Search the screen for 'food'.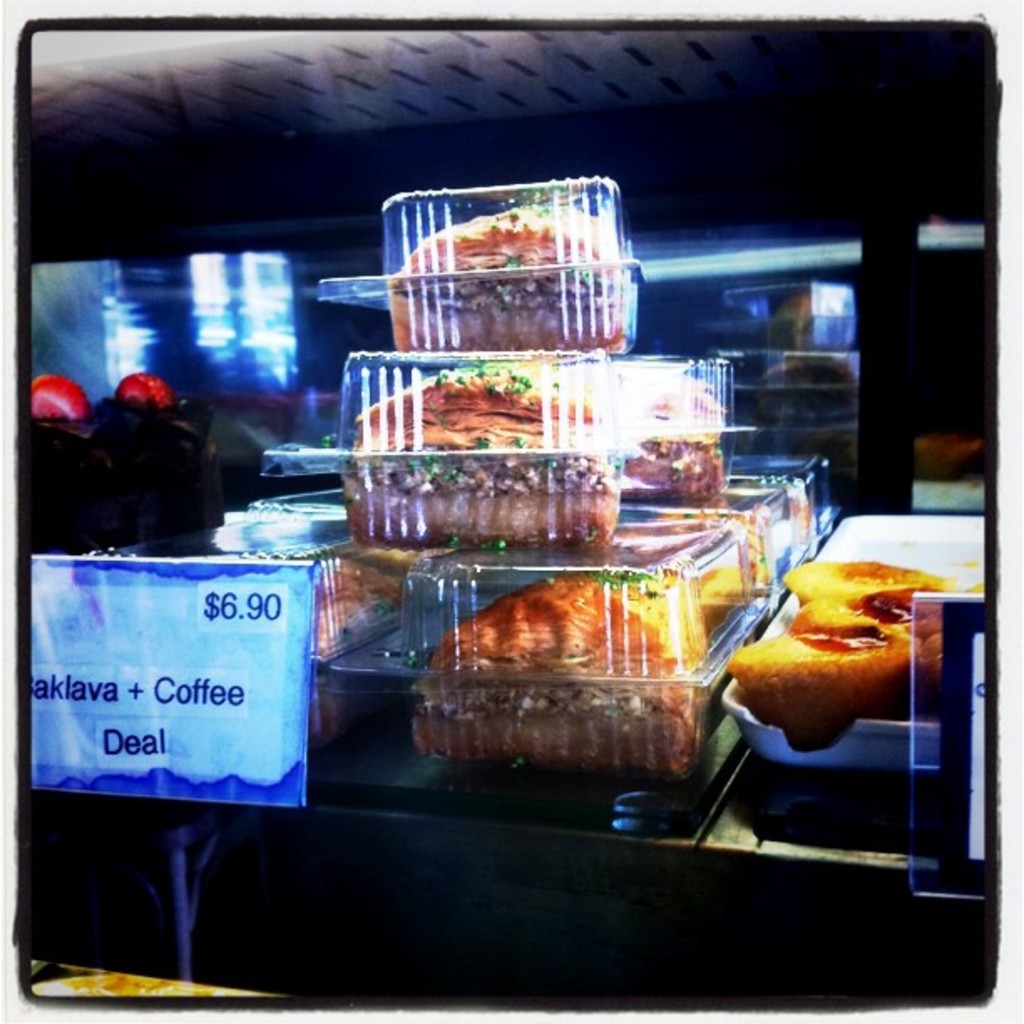
Found at select_region(748, 346, 865, 428).
